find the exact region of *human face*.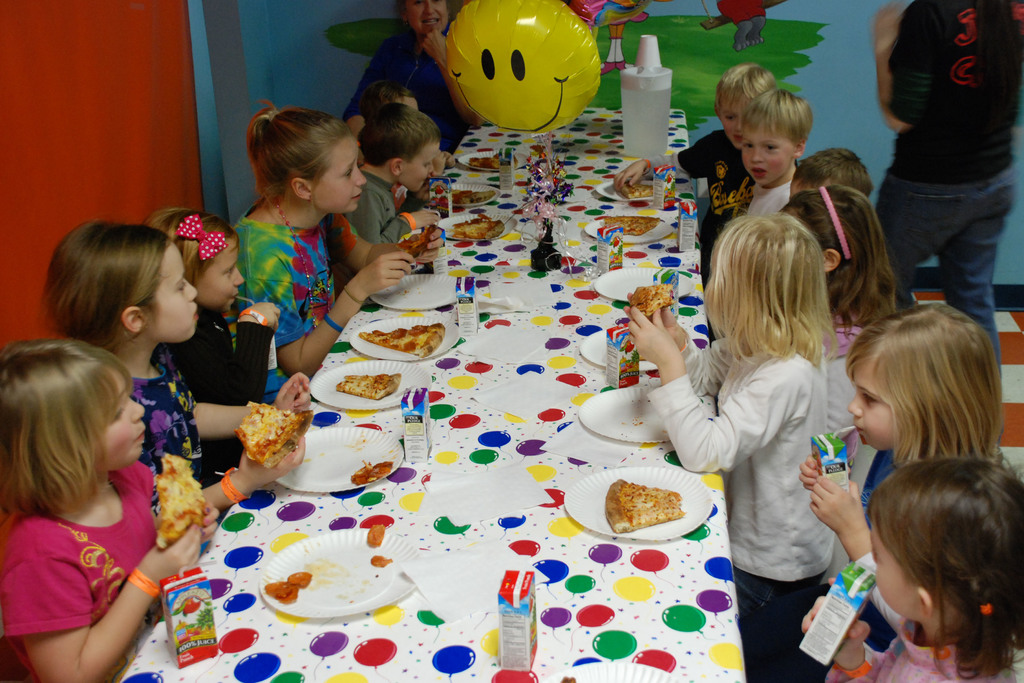
Exact region: Rect(788, 178, 825, 197).
